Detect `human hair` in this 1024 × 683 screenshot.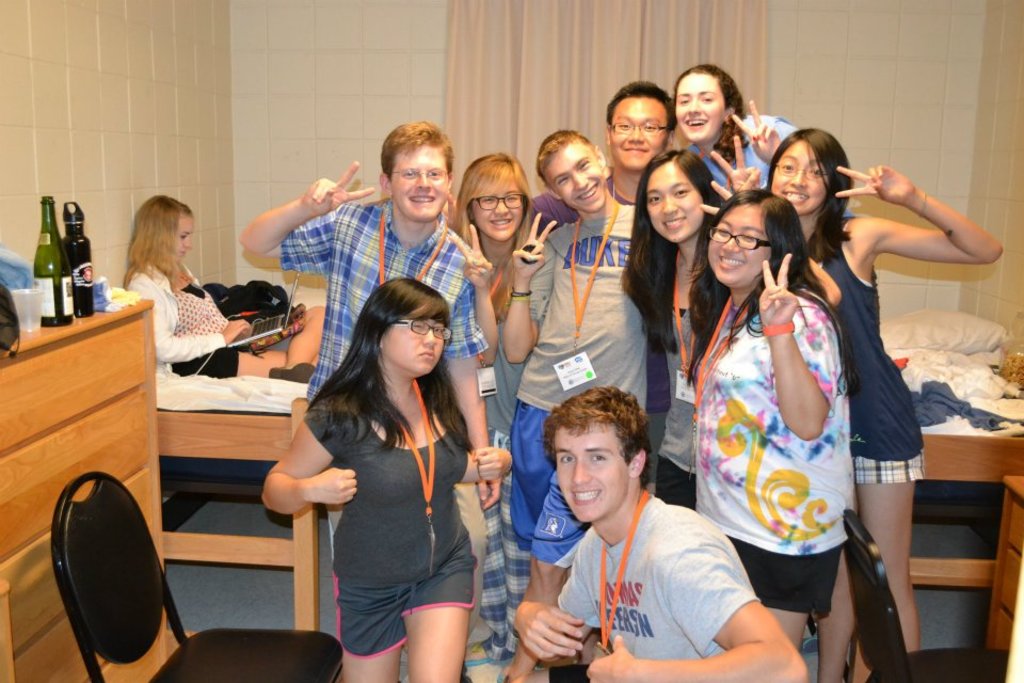
Detection: bbox=(537, 129, 592, 187).
